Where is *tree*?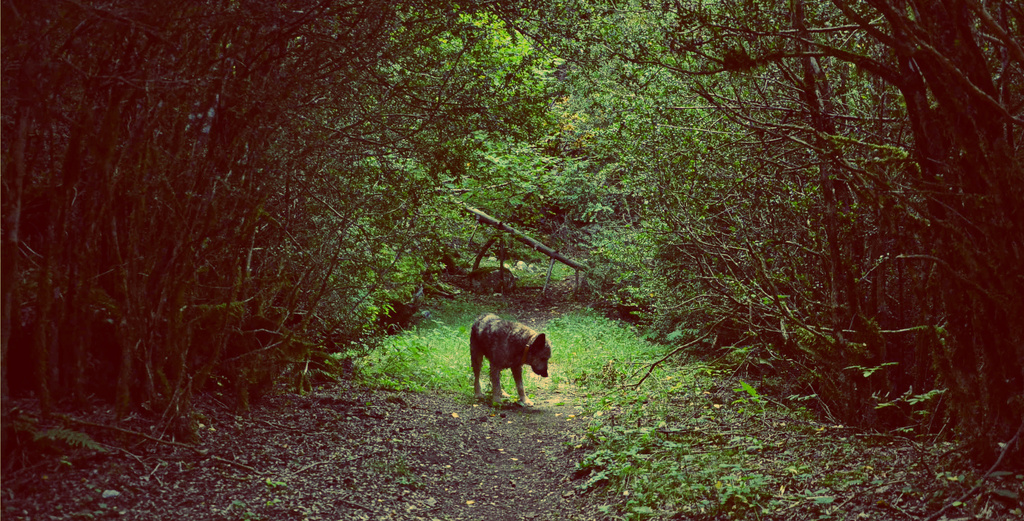
(0, 0, 671, 441).
